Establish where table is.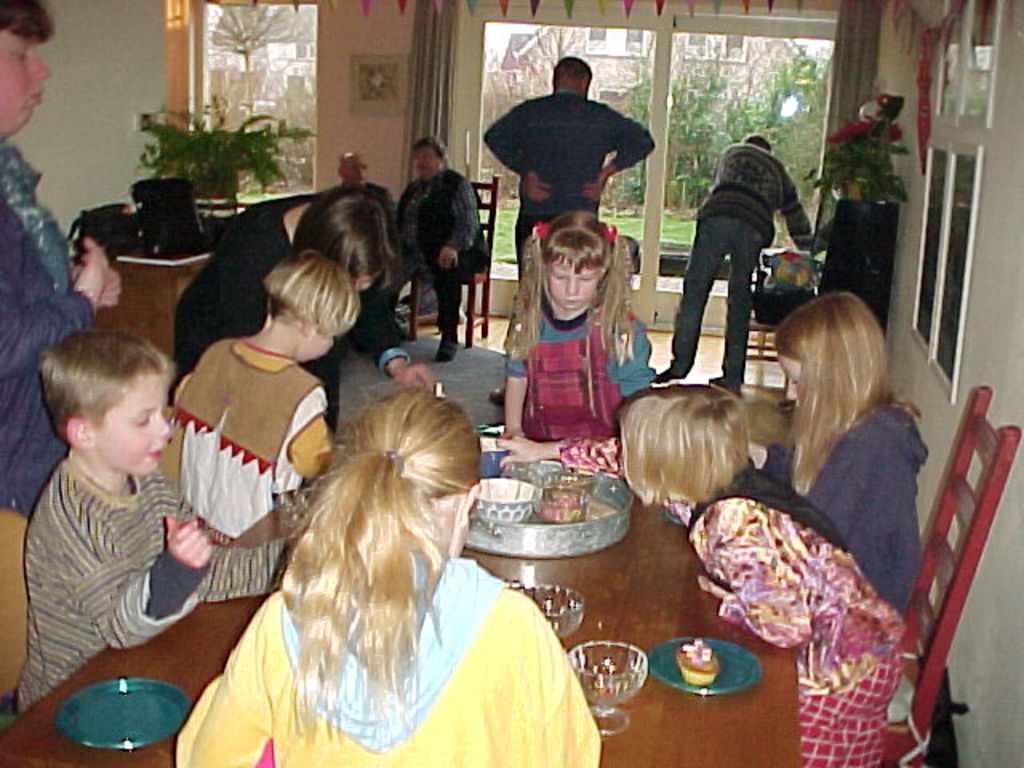
Established at [left=0, top=424, right=806, bottom=766].
